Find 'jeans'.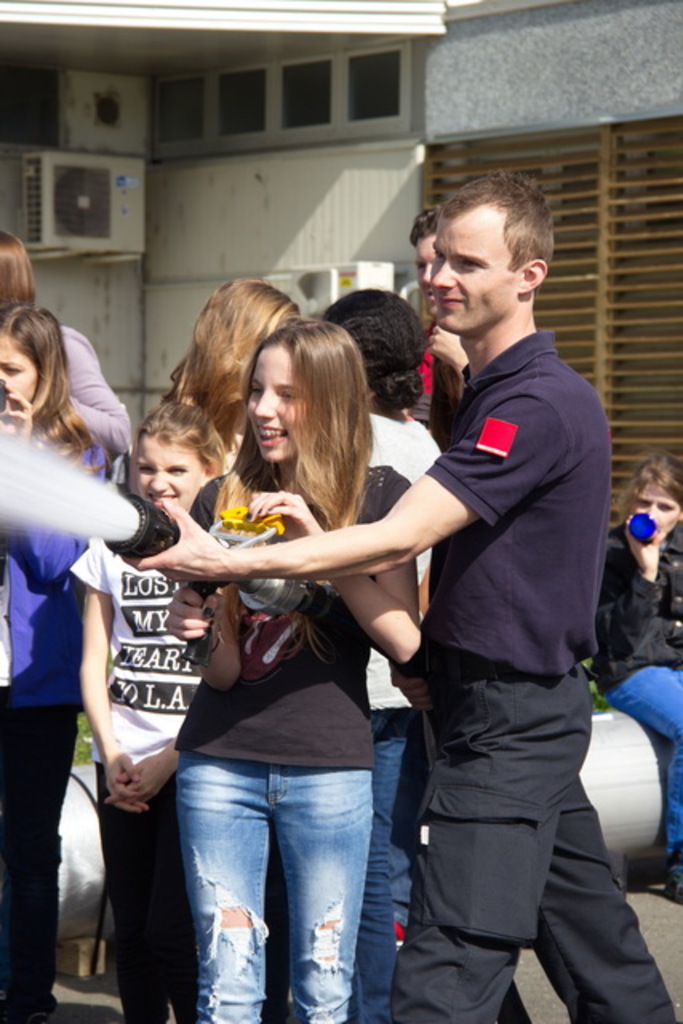
x1=150 y1=739 x2=393 y2=1016.
